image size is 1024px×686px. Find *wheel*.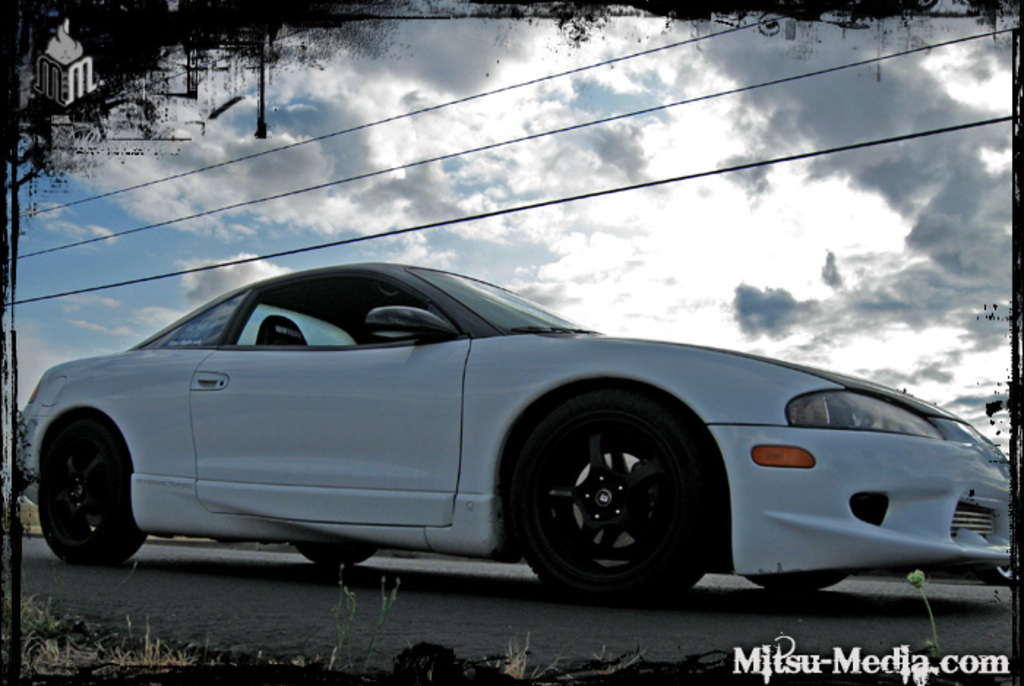
511,395,711,598.
